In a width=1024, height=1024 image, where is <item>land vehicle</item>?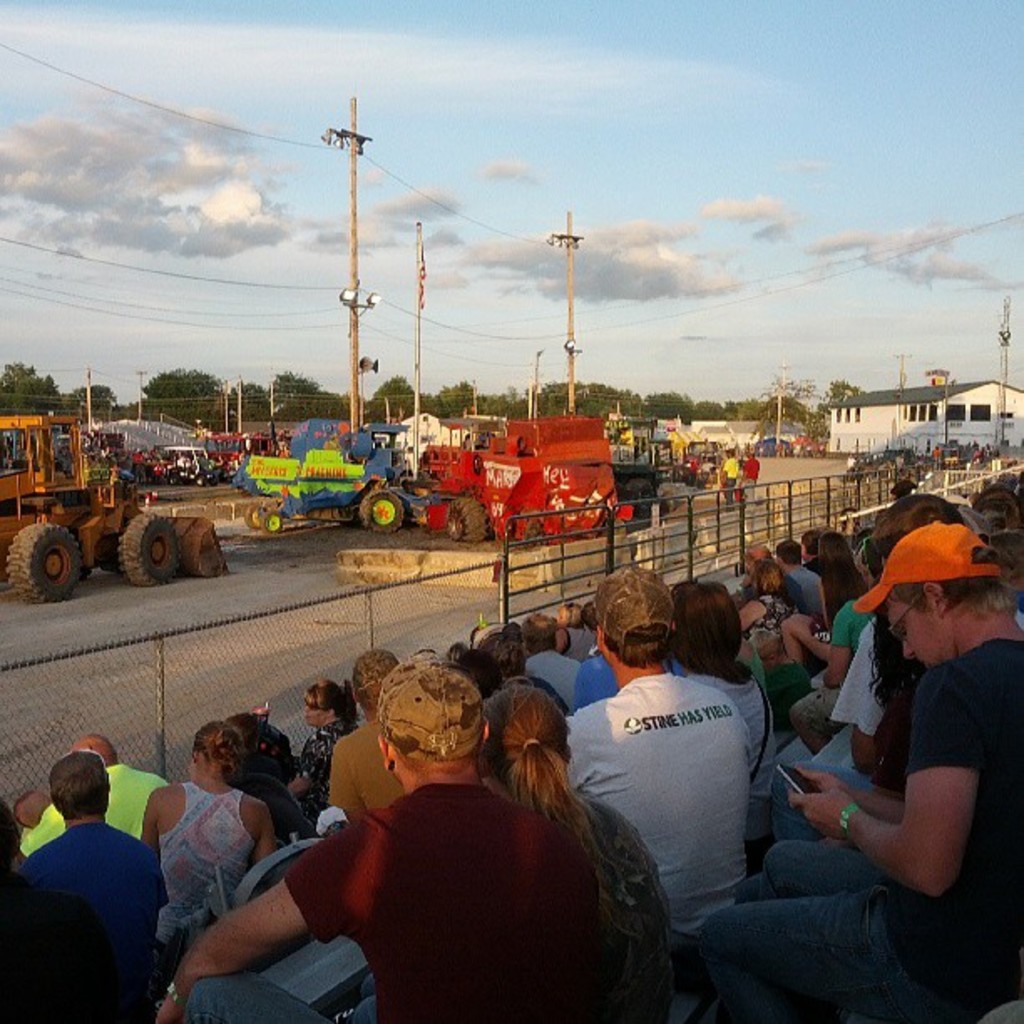
0/432/228/609.
